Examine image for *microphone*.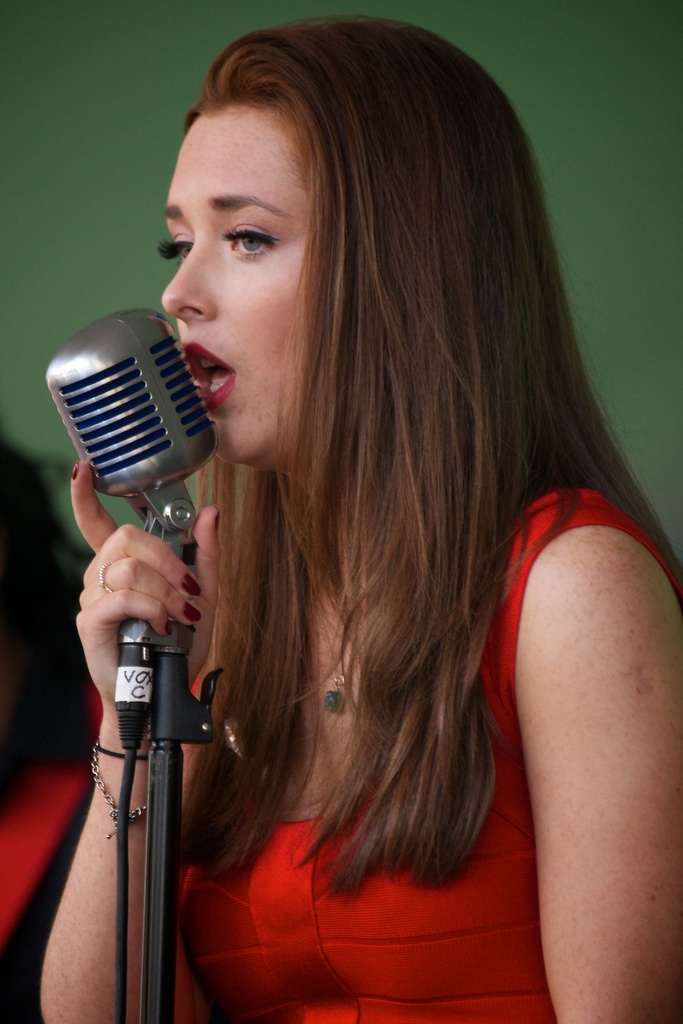
Examination result: BBox(43, 303, 215, 499).
